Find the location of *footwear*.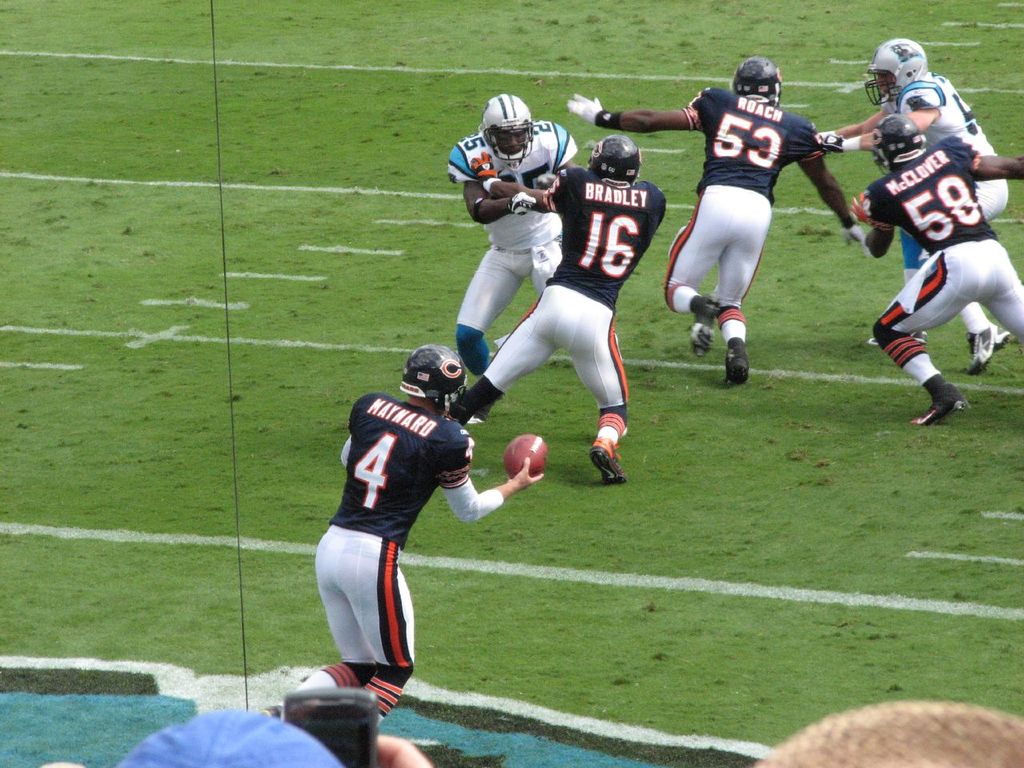
Location: x1=914, y1=386, x2=970, y2=426.
